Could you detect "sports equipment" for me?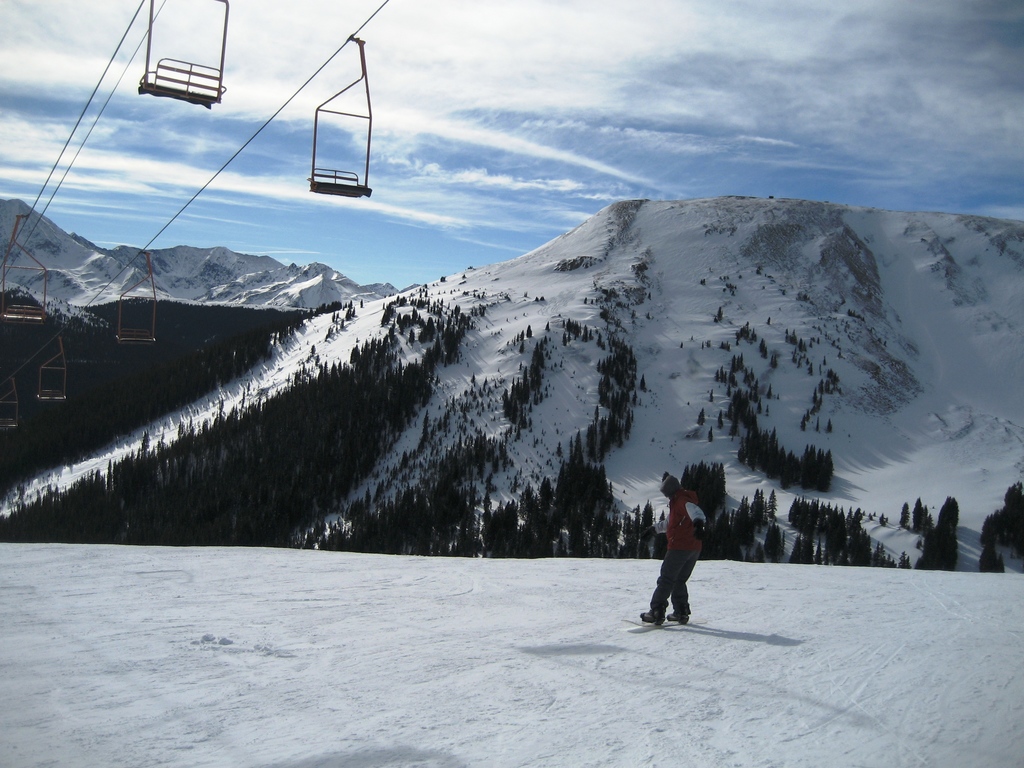
Detection result: (620, 614, 682, 624).
